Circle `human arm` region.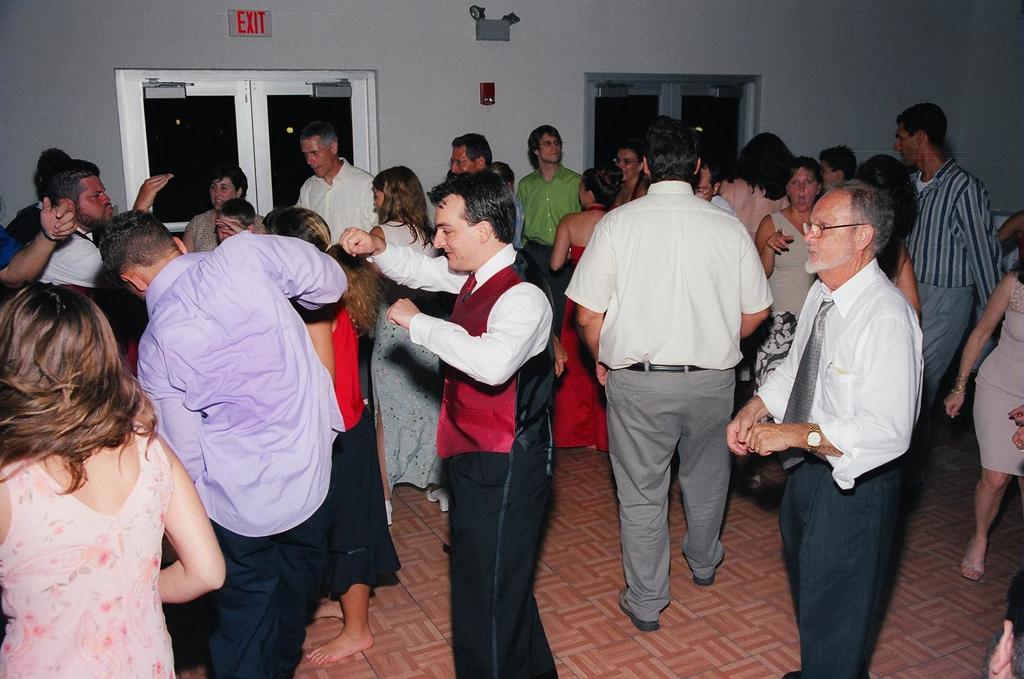
Region: BBox(563, 224, 613, 385).
